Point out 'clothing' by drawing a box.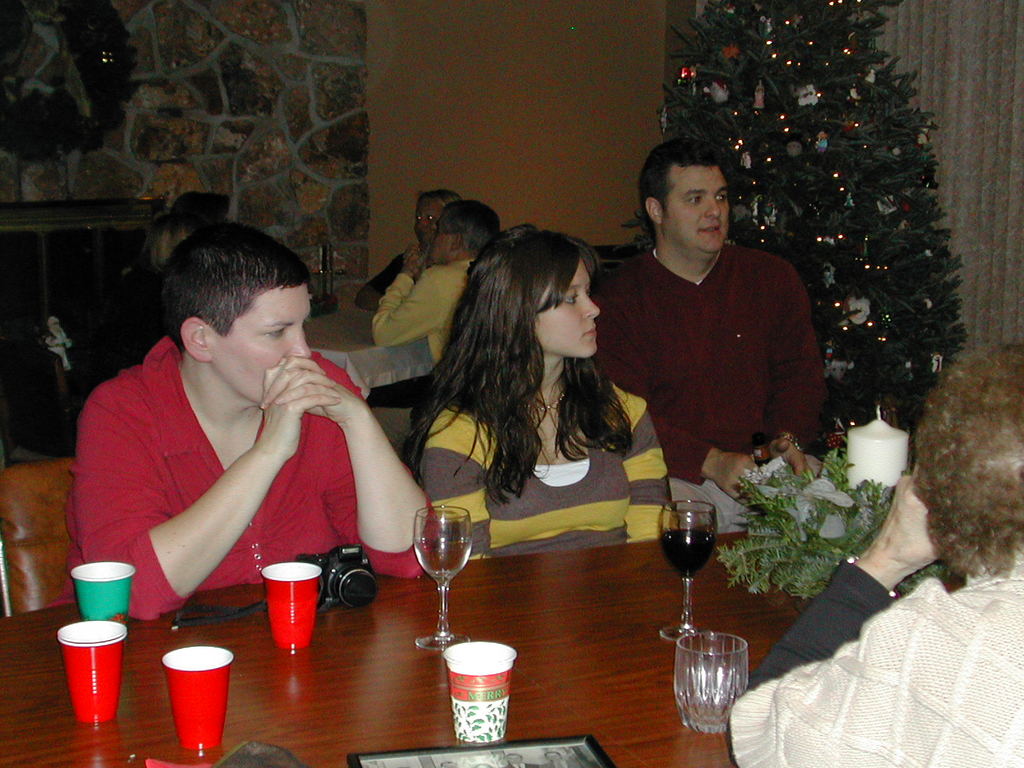
(left=367, top=242, right=417, bottom=298).
